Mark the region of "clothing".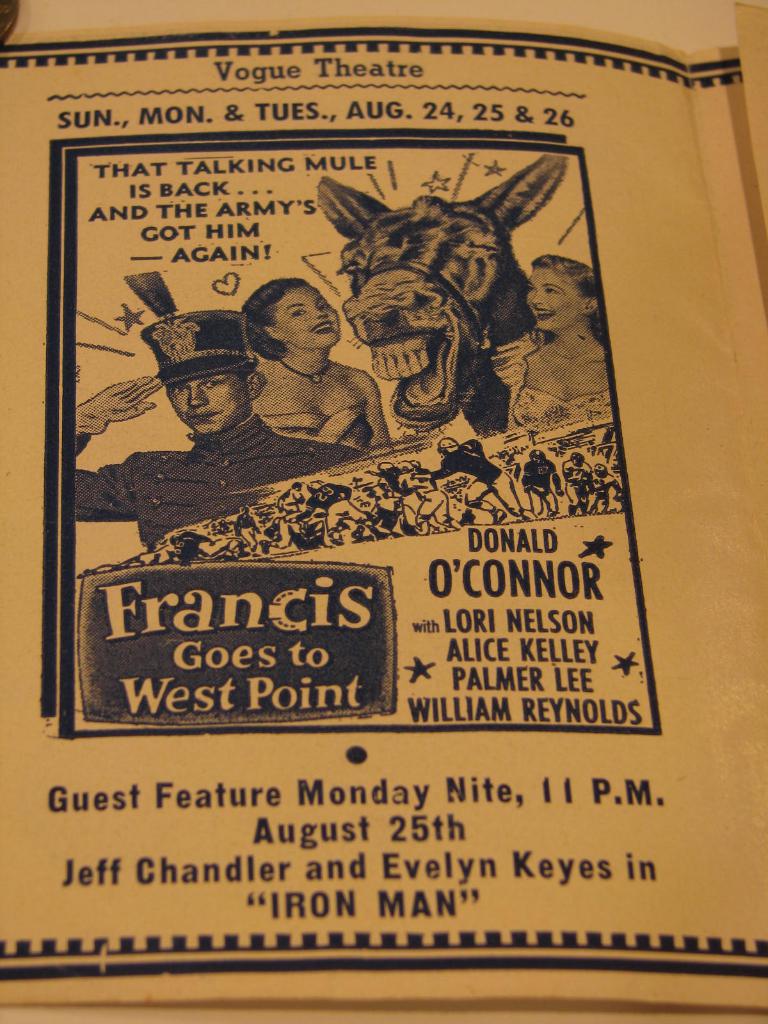
Region: (left=260, top=409, right=372, bottom=458).
